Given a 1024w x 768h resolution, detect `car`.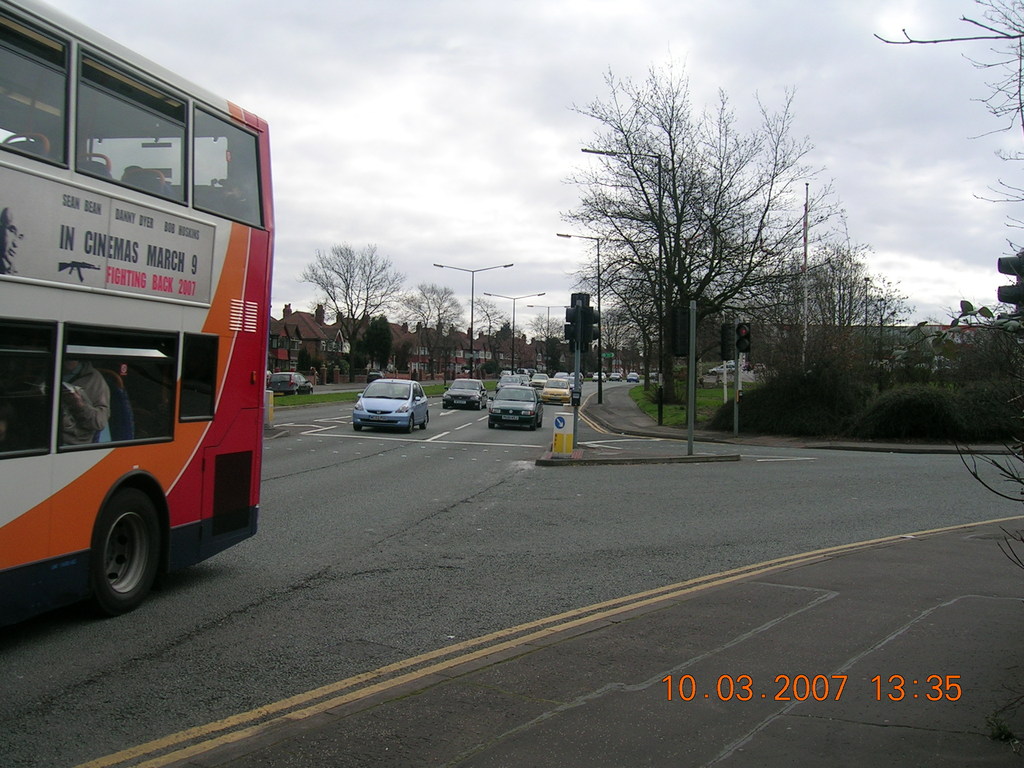
BBox(607, 373, 620, 378).
